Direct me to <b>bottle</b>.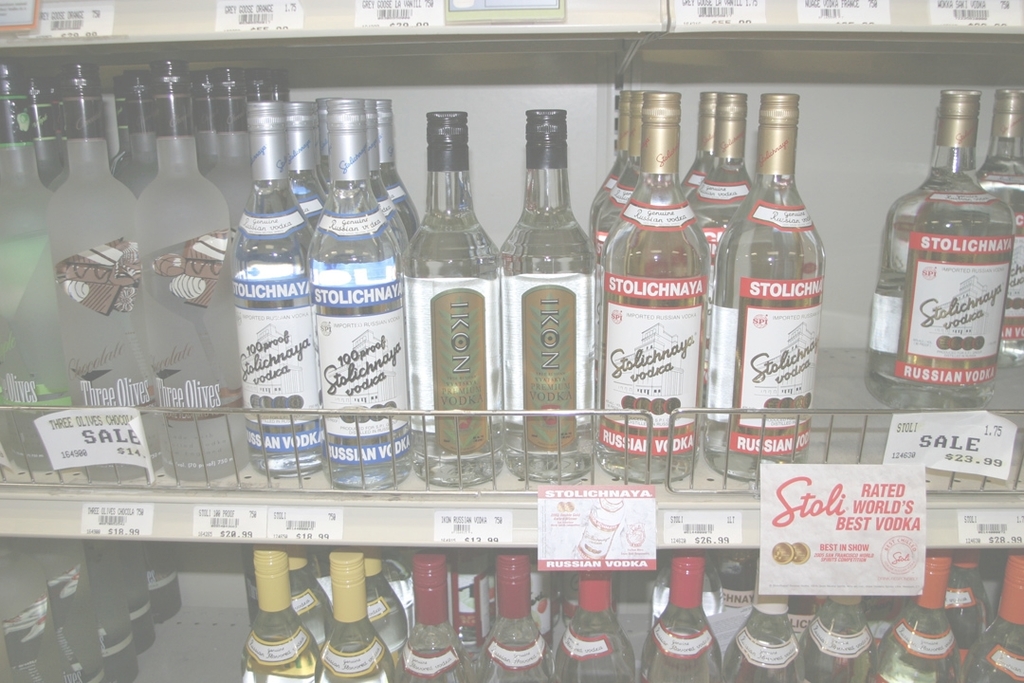
Direction: 421/109/510/478.
